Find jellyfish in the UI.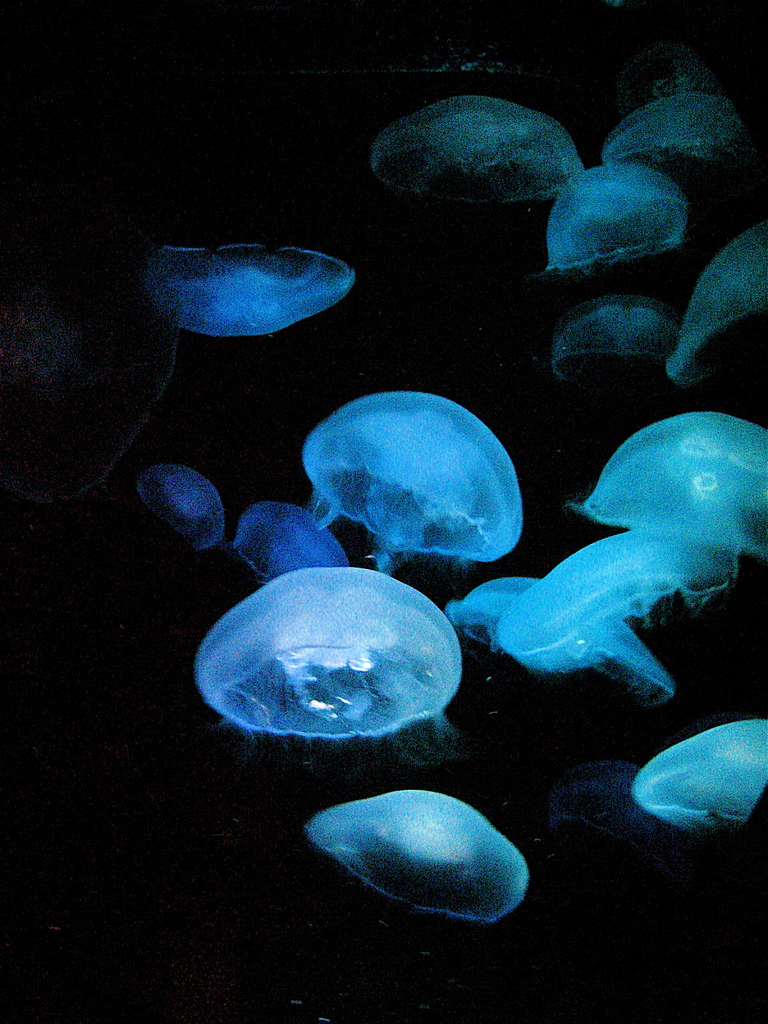
UI element at region(366, 90, 579, 205).
